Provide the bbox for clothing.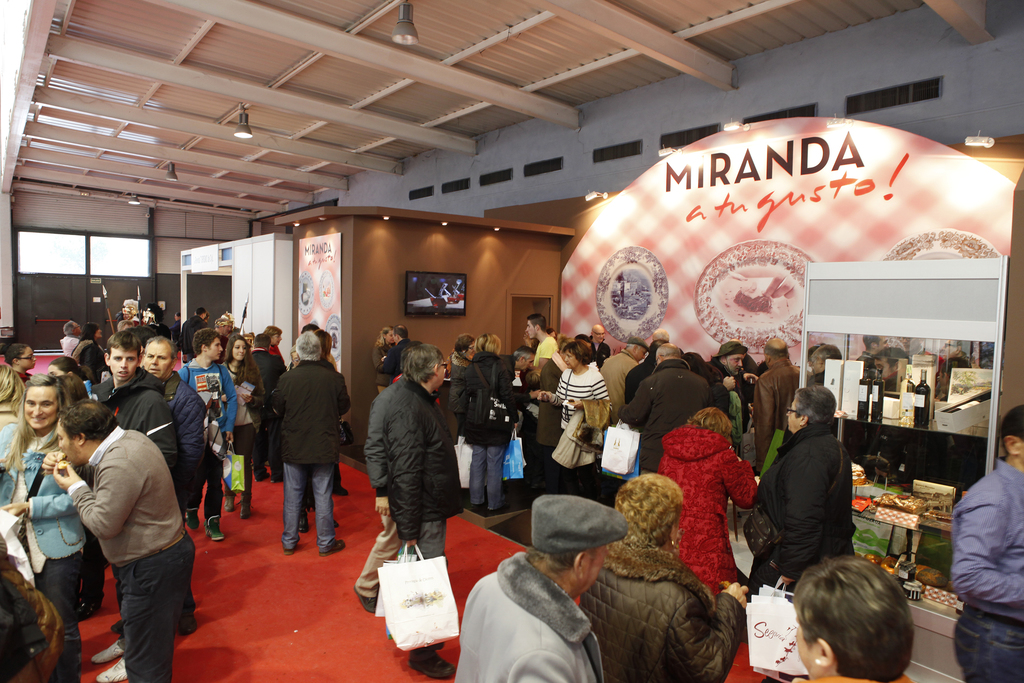
x1=547, y1=362, x2=612, y2=504.
